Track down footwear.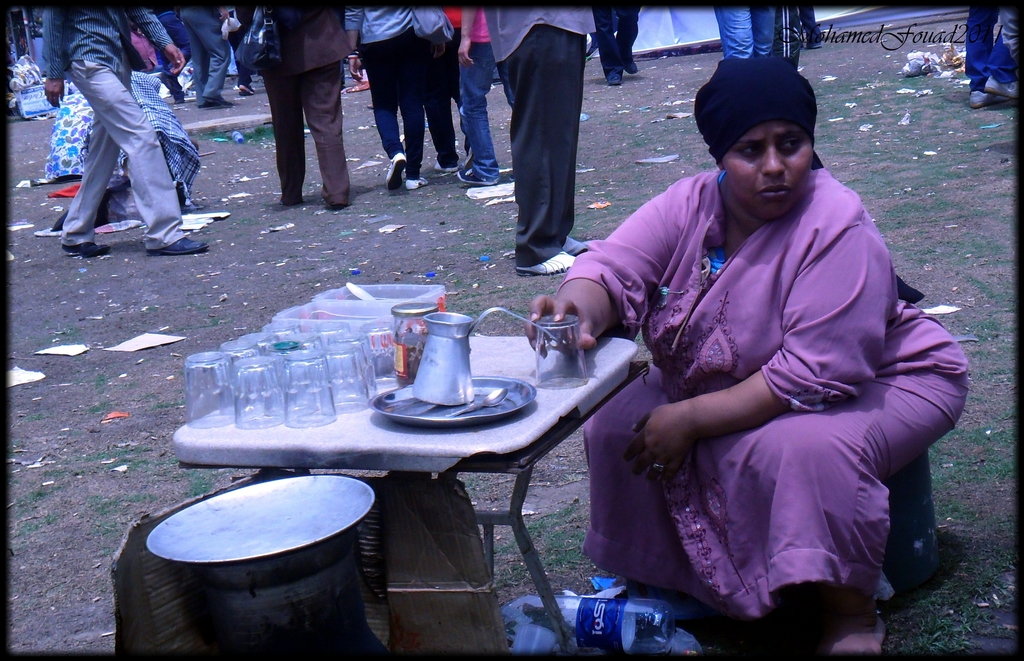
Tracked to (x1=808, y1=40, x2=824, y2=50).
